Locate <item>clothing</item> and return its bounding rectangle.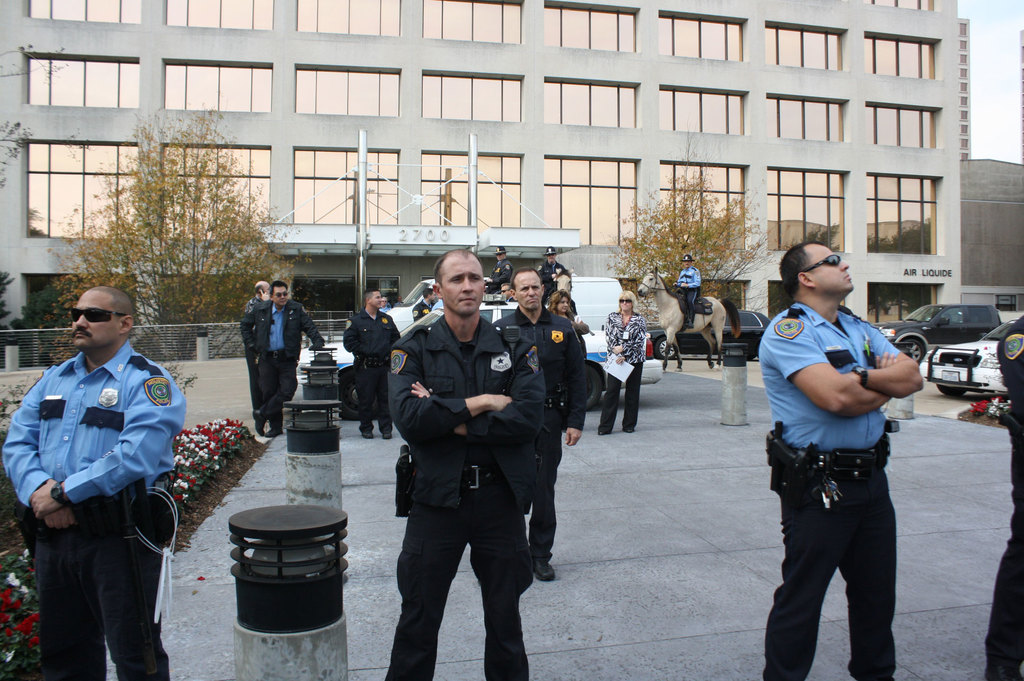
983:315:1023:668.
